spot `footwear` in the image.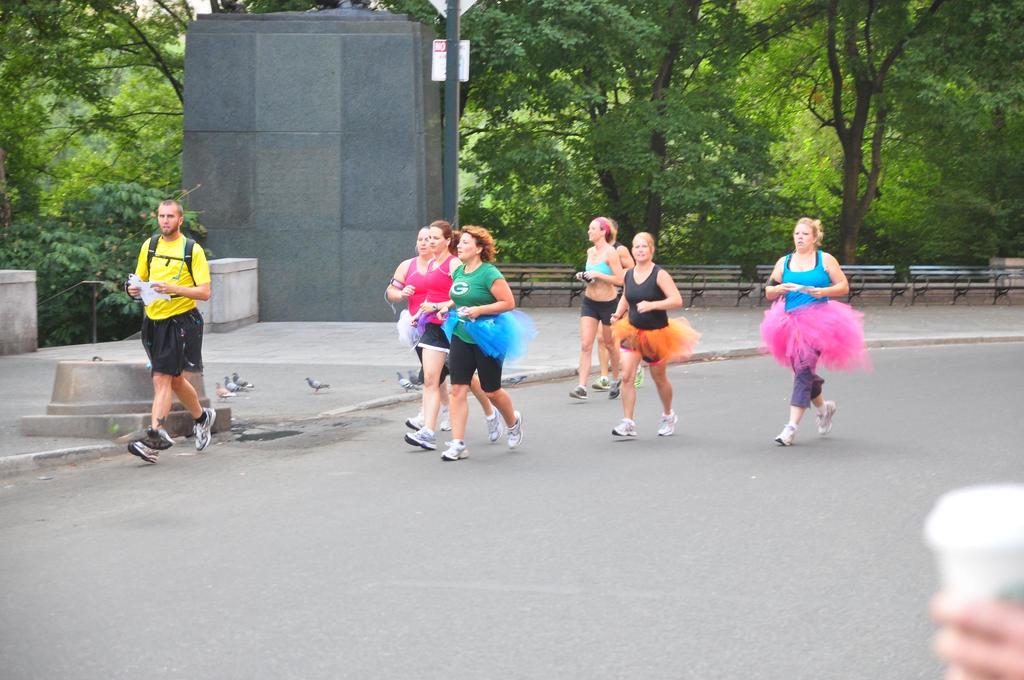
`footwear` found at bbox=(821, 403, 840, 438).
